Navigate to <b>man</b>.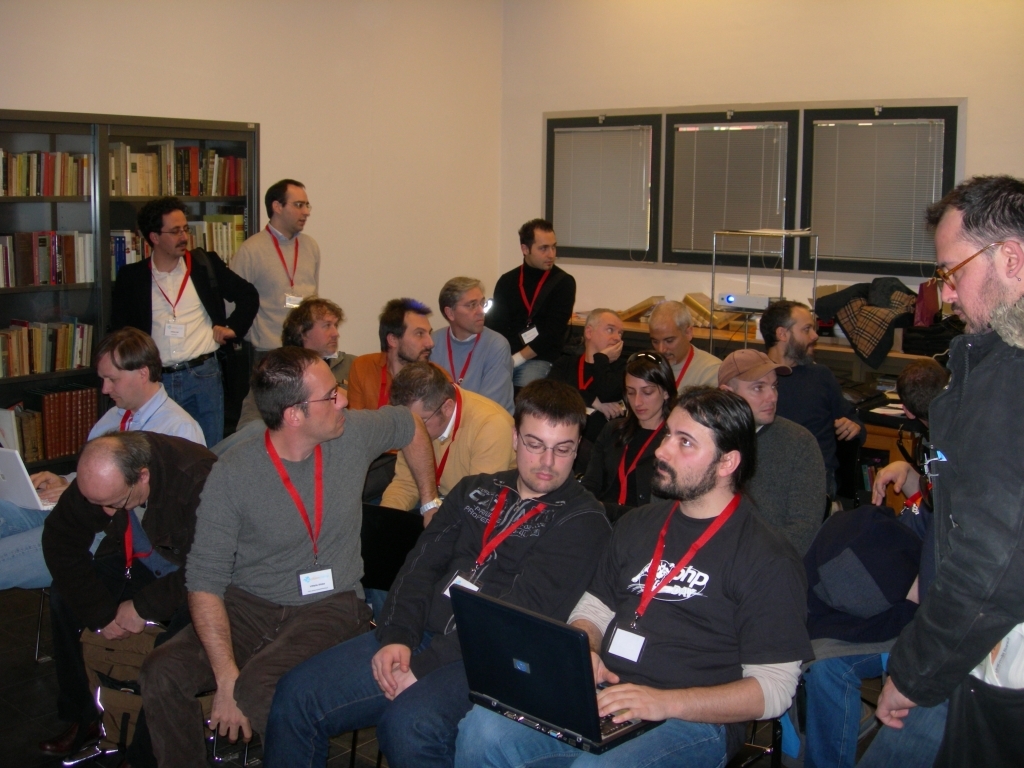
Navigation target: 266 390 621 767.
